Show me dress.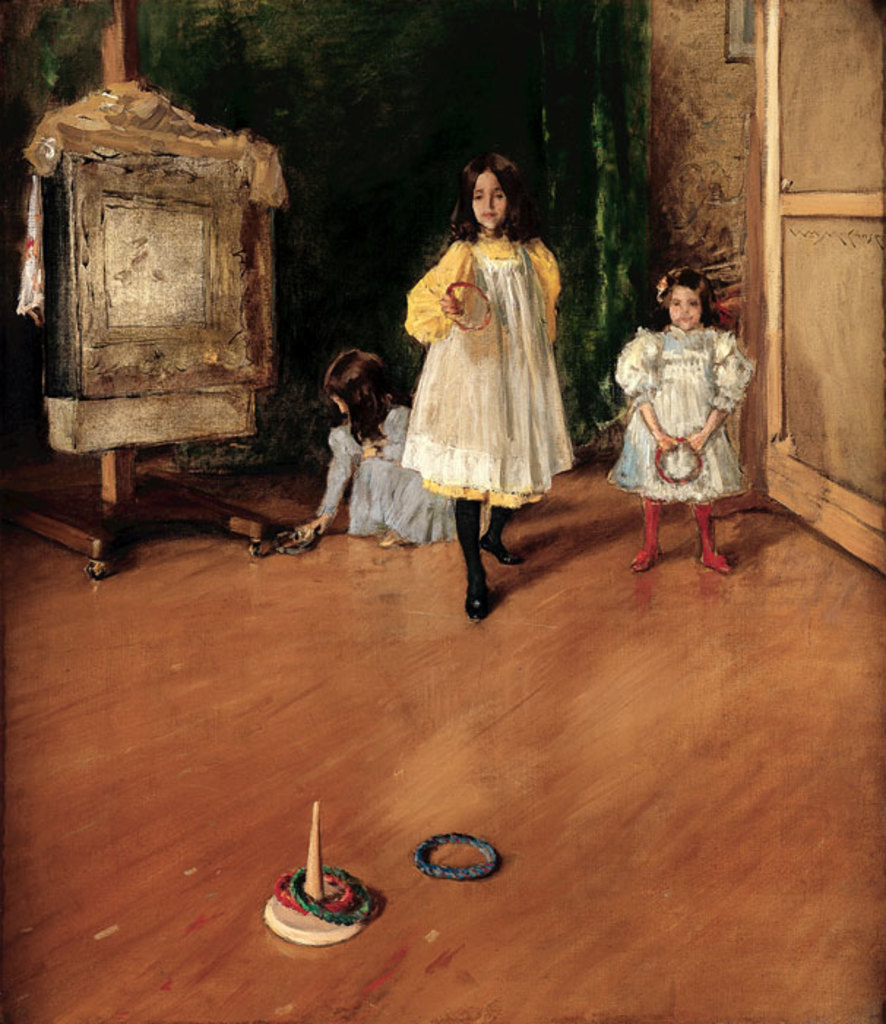
dress is here: [610, 328, 753, 494].
